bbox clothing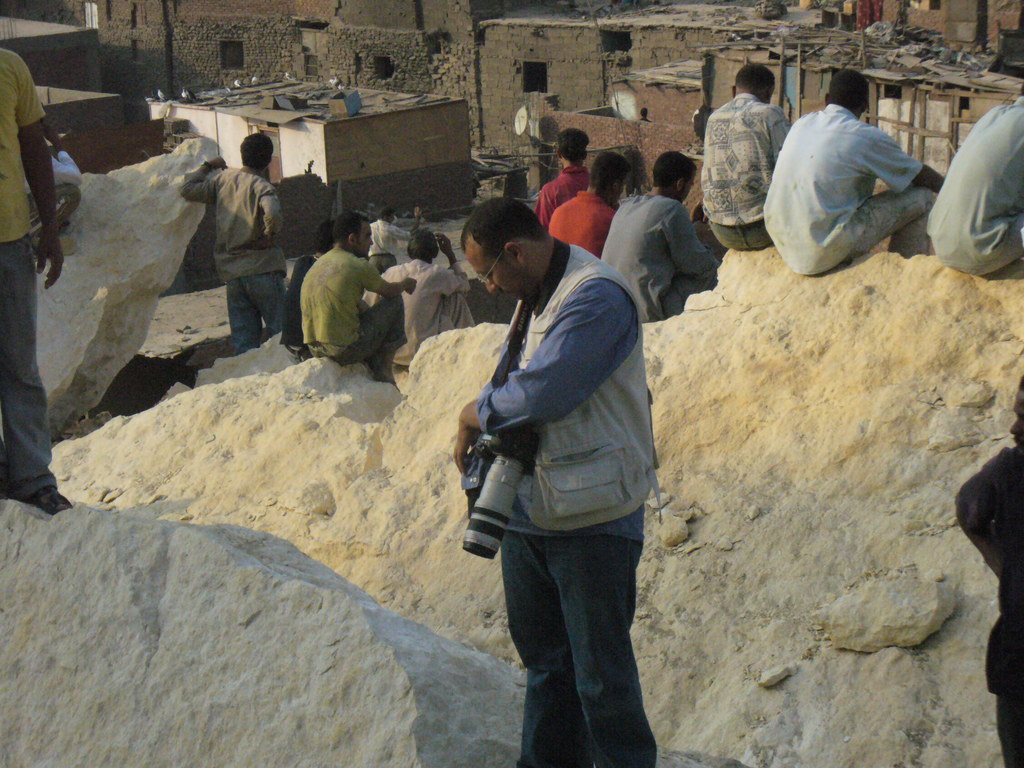
{"left": 299, "top": 238, "right": 403, "bottom": 386}
